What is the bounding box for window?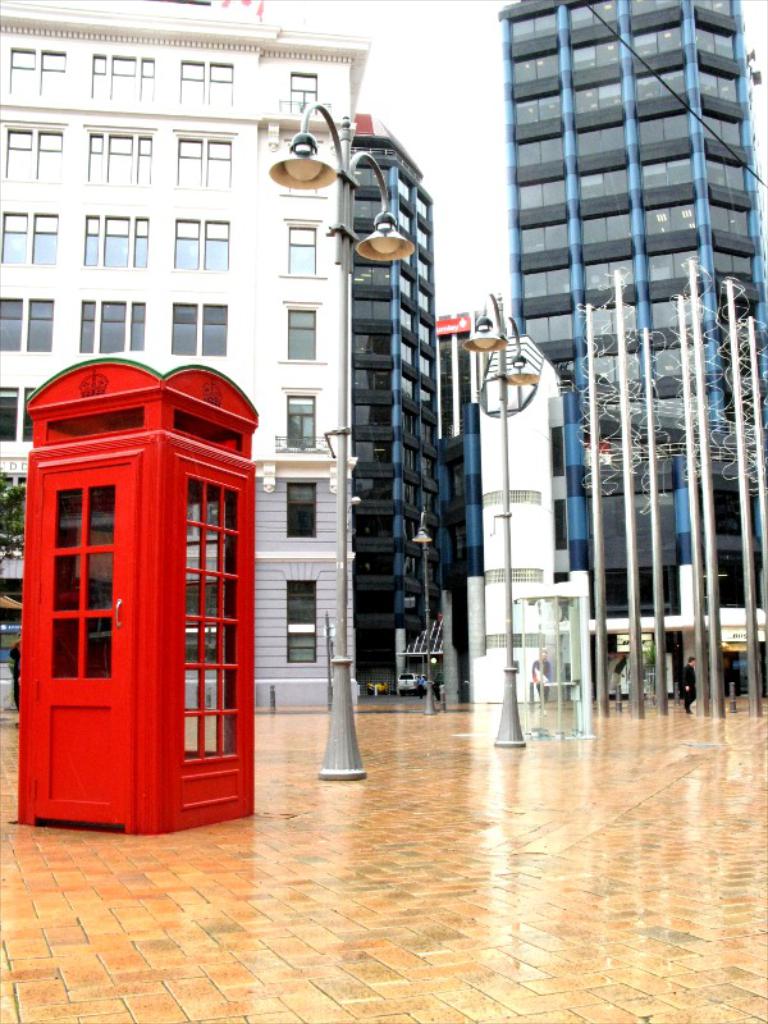
select_region(634, 65, 684, 101).
